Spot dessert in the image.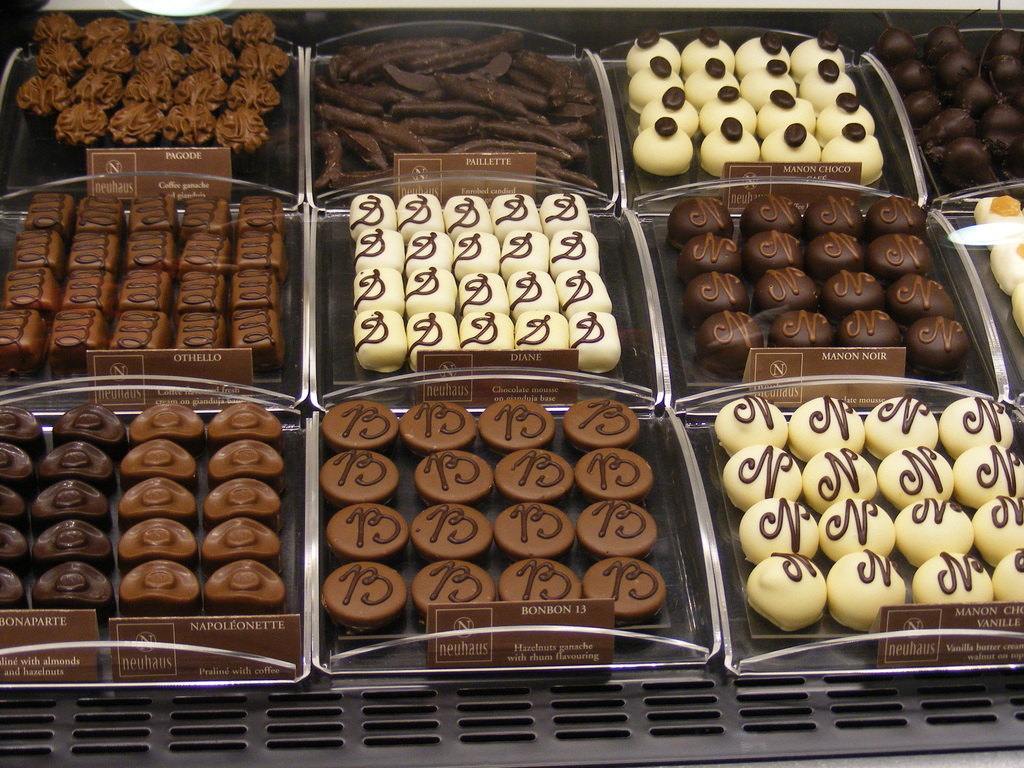
dessert found at x1=116 y1=262 x2=171 y2=311.
